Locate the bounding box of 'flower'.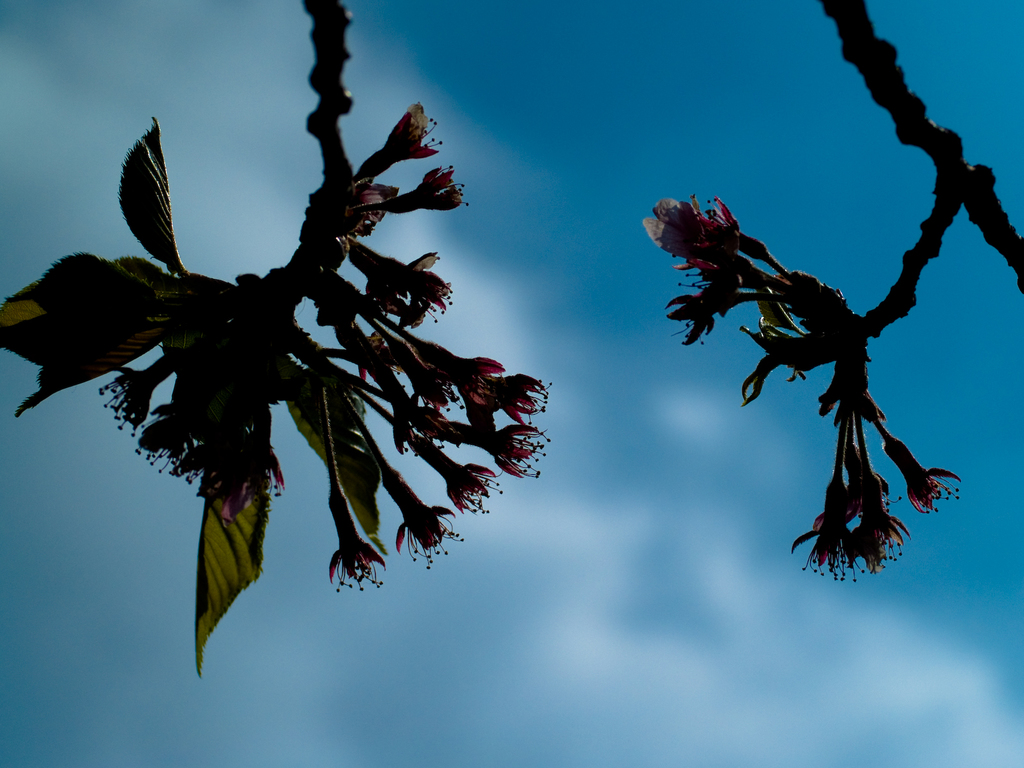
Bounding box: <bbox>358, 161, 472, 219</bbox>.
